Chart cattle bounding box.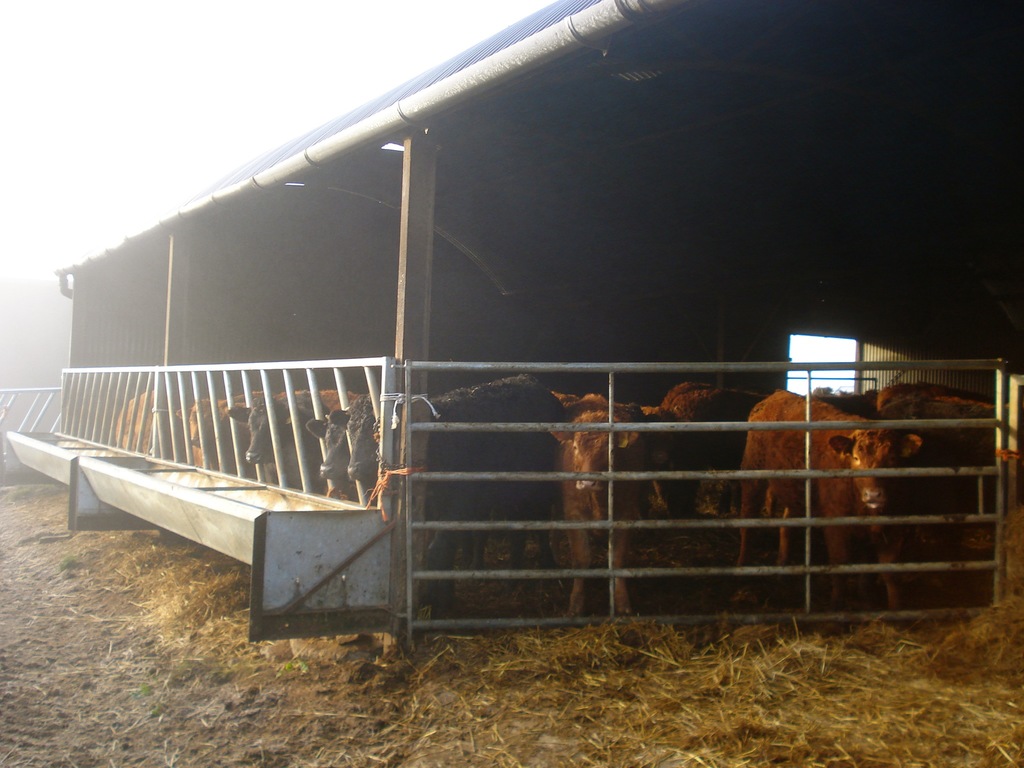
Charted: 742:384:917:627.
